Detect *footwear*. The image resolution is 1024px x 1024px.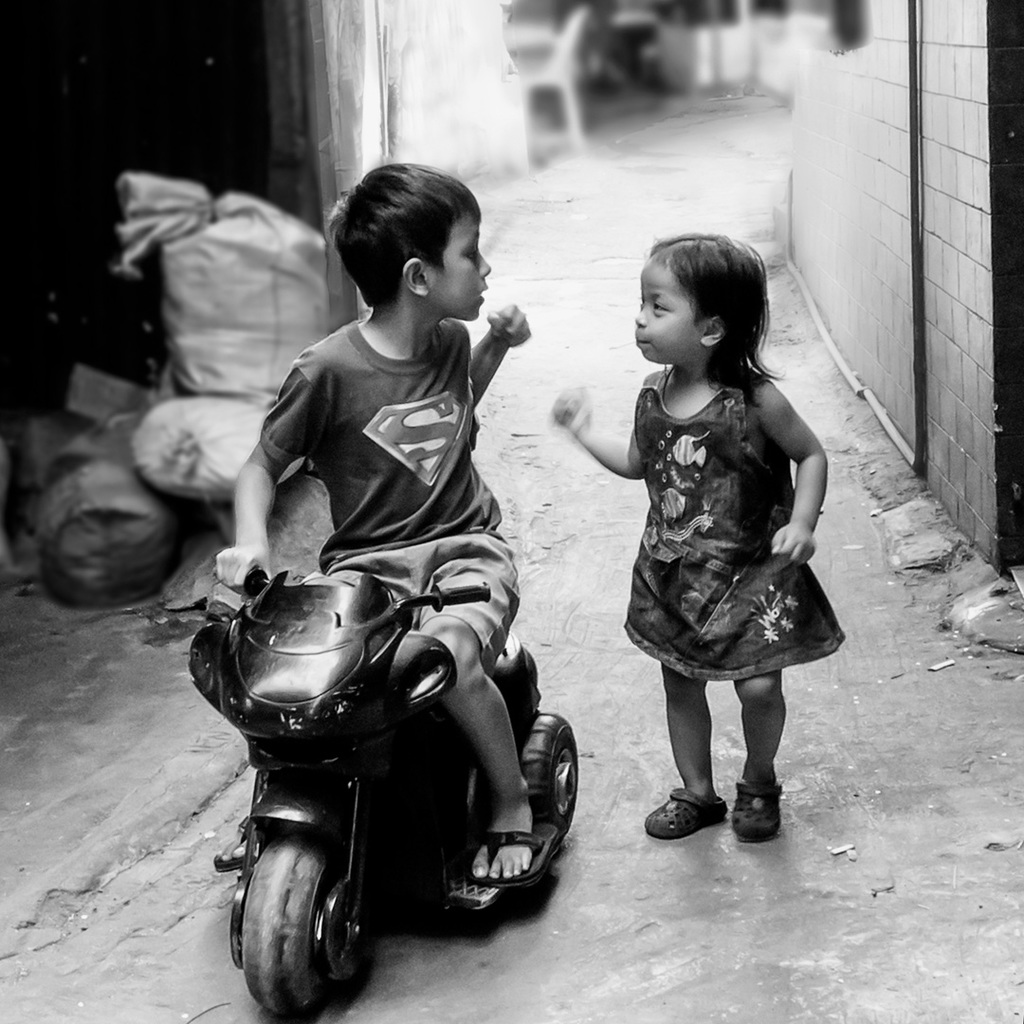
bbox=(732, 765, 793, 850).
